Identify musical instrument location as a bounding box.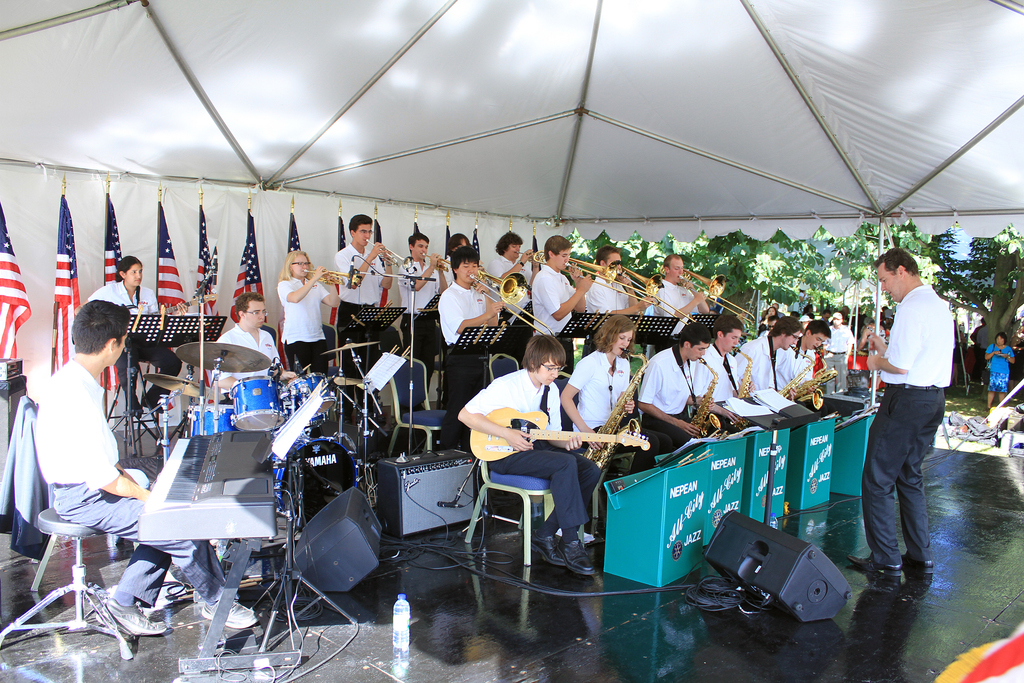
bbox(612, 262, 700, 329).
